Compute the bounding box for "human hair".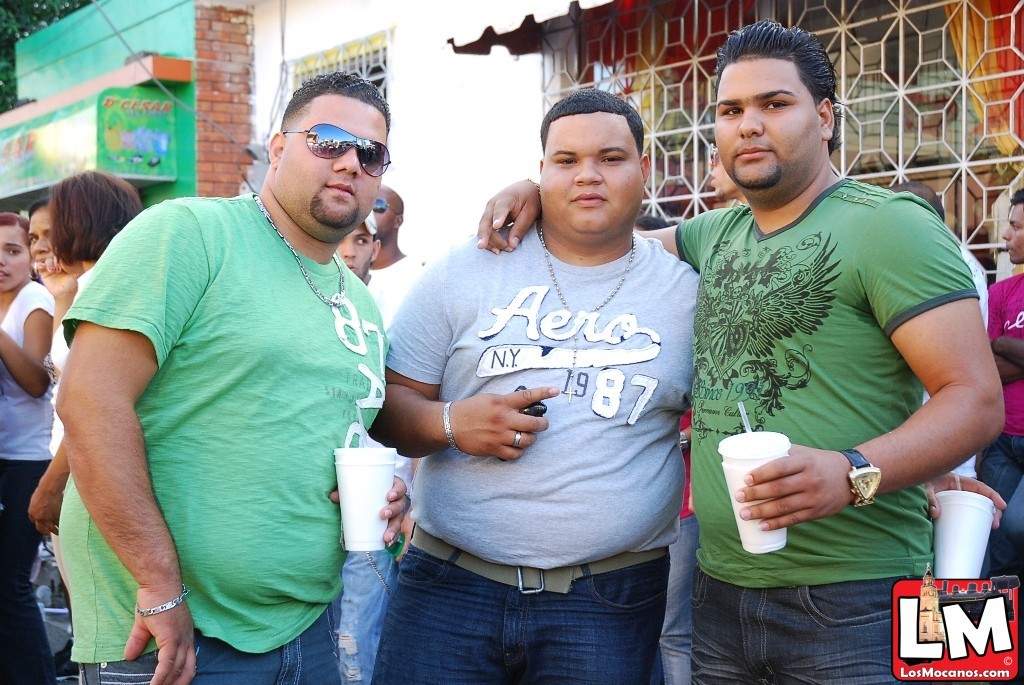
[281,73,393,145].
